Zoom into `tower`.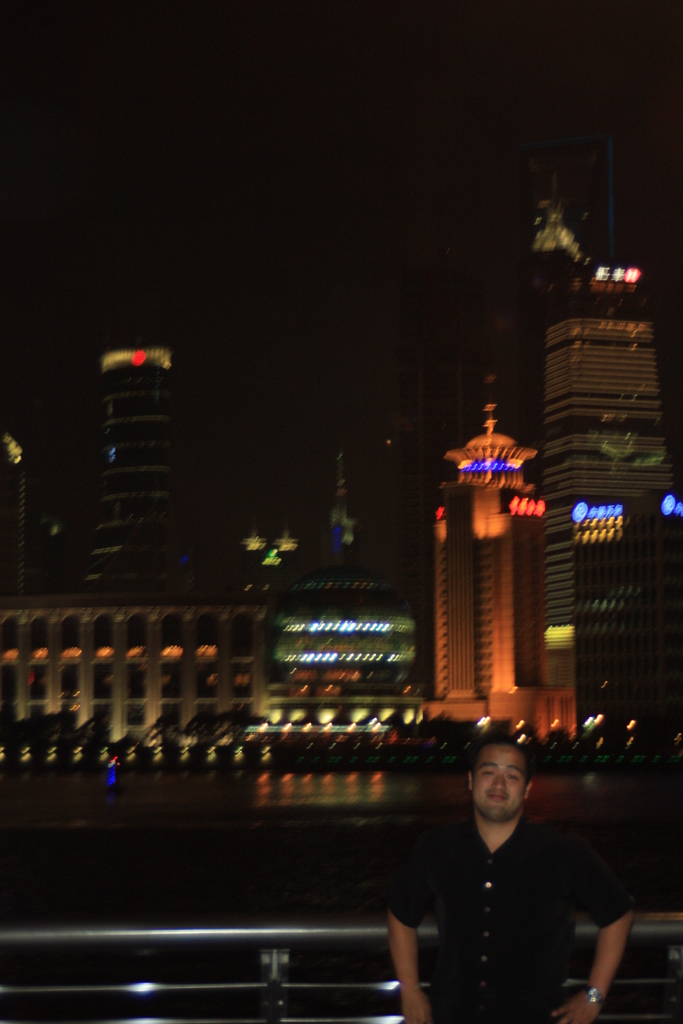
Zoom target: l=573, t=479, r=682, b=753.
